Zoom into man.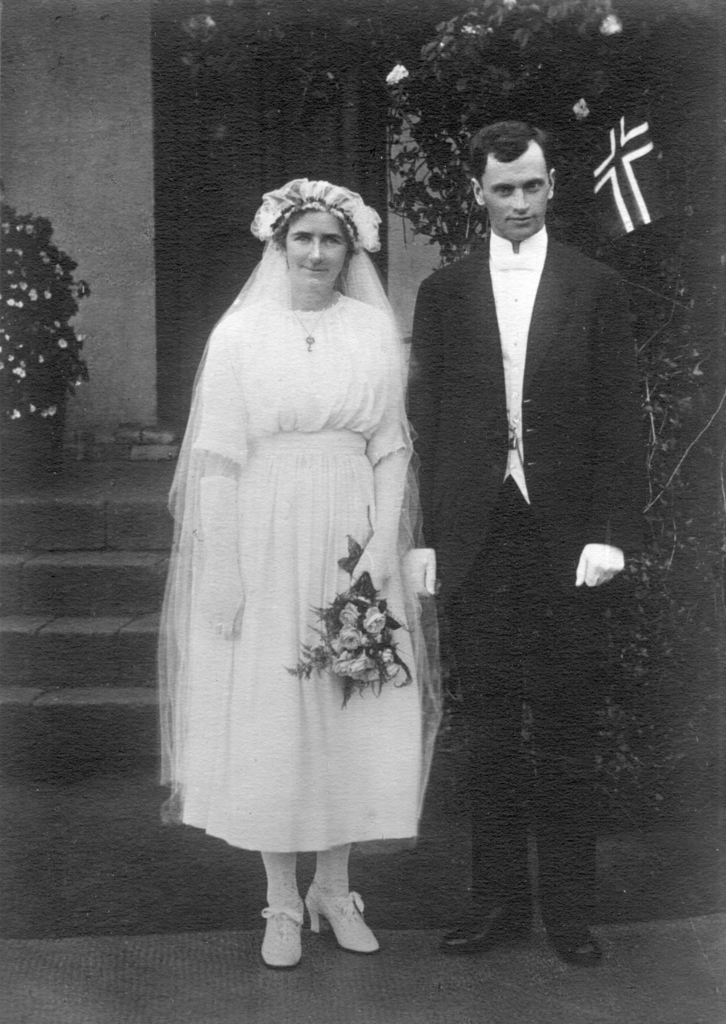
Zoom target: Rect(397, 124, 659, 931).
